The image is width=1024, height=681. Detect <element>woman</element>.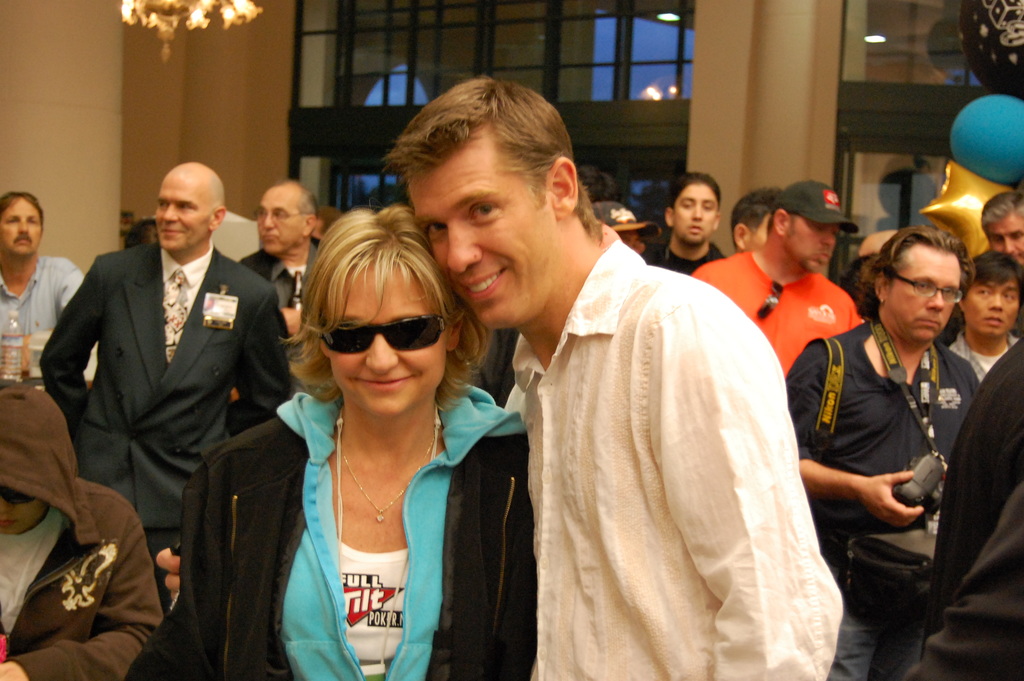
Detection: select_region(122, 201, 529, 680).
